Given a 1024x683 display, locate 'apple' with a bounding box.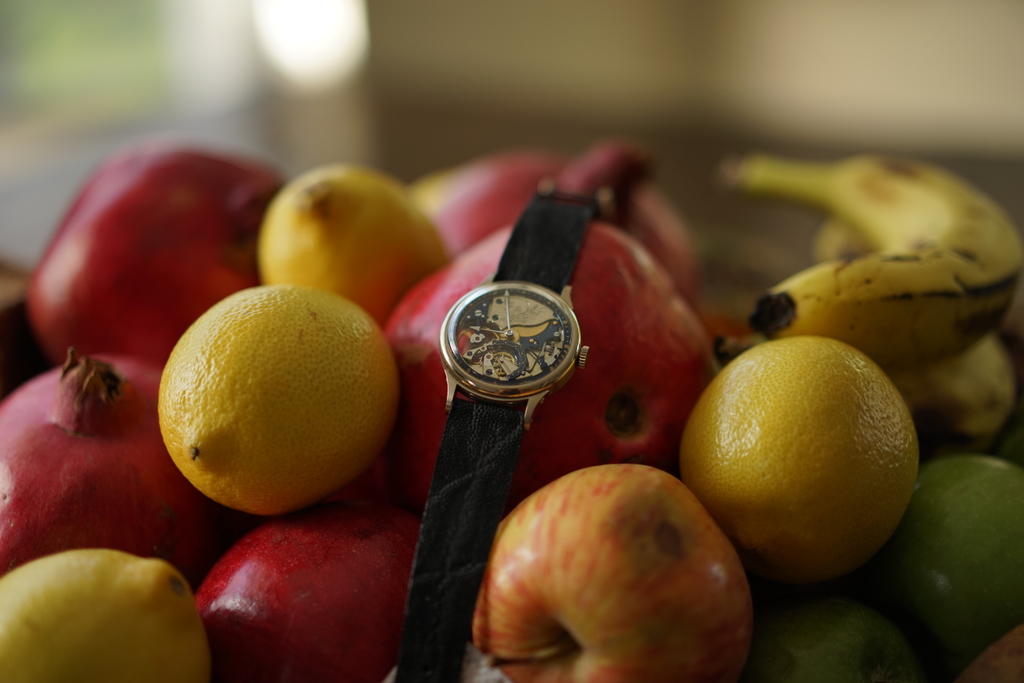
Located: box=[470, 459, 751, 682].
